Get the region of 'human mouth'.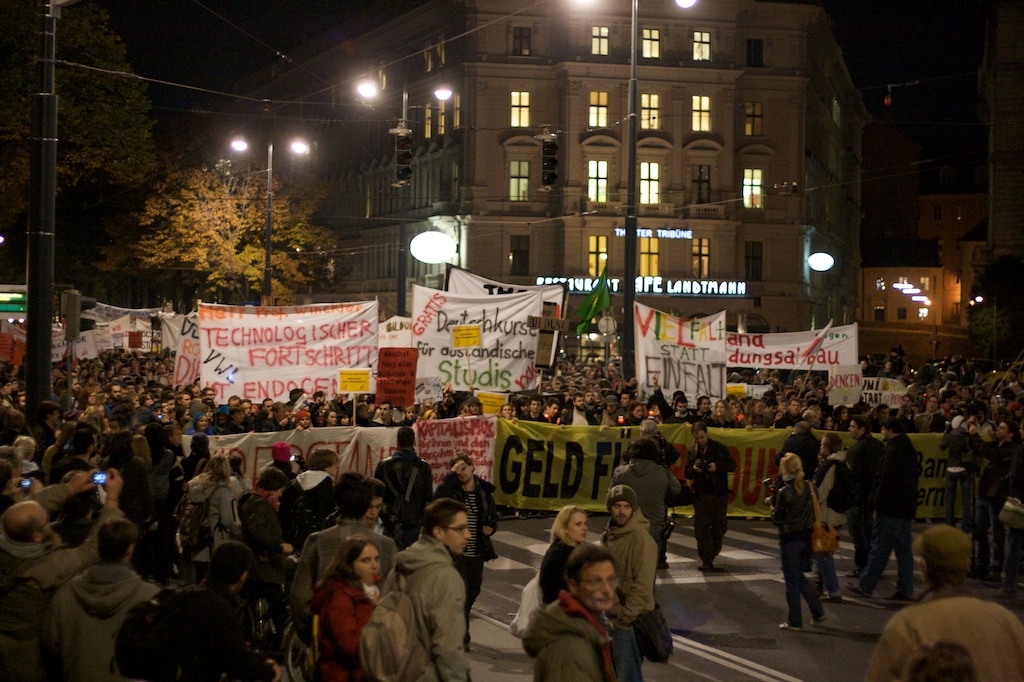
rect(596, 593, 612, 604).
